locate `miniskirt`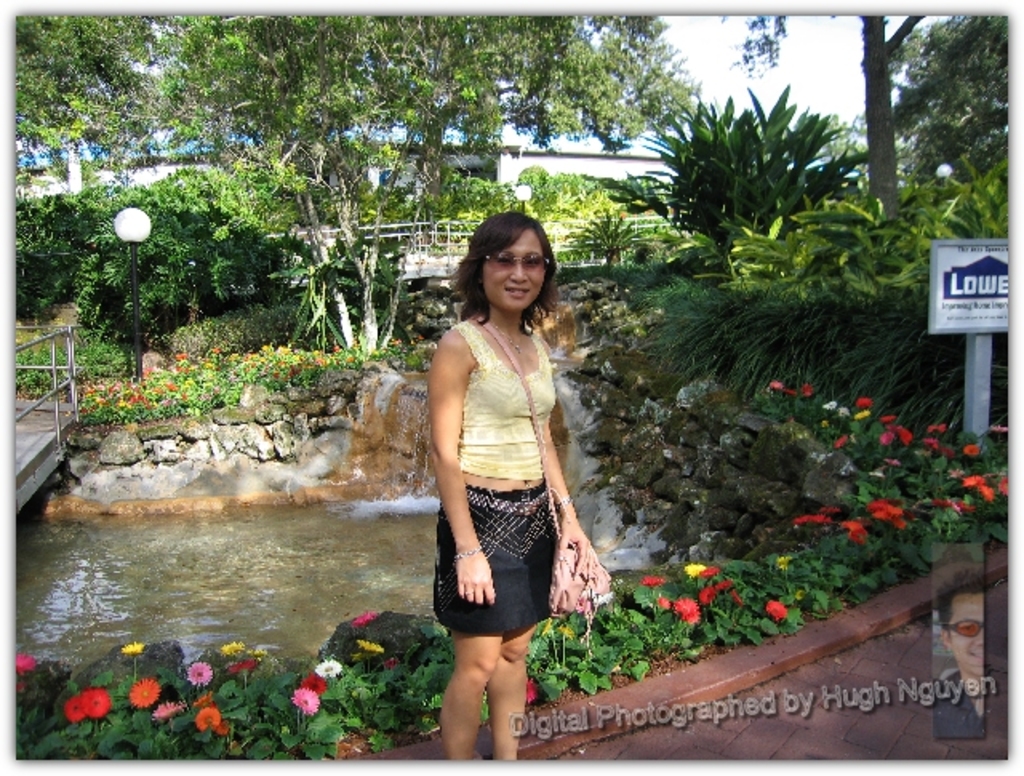
432/483/557/637
